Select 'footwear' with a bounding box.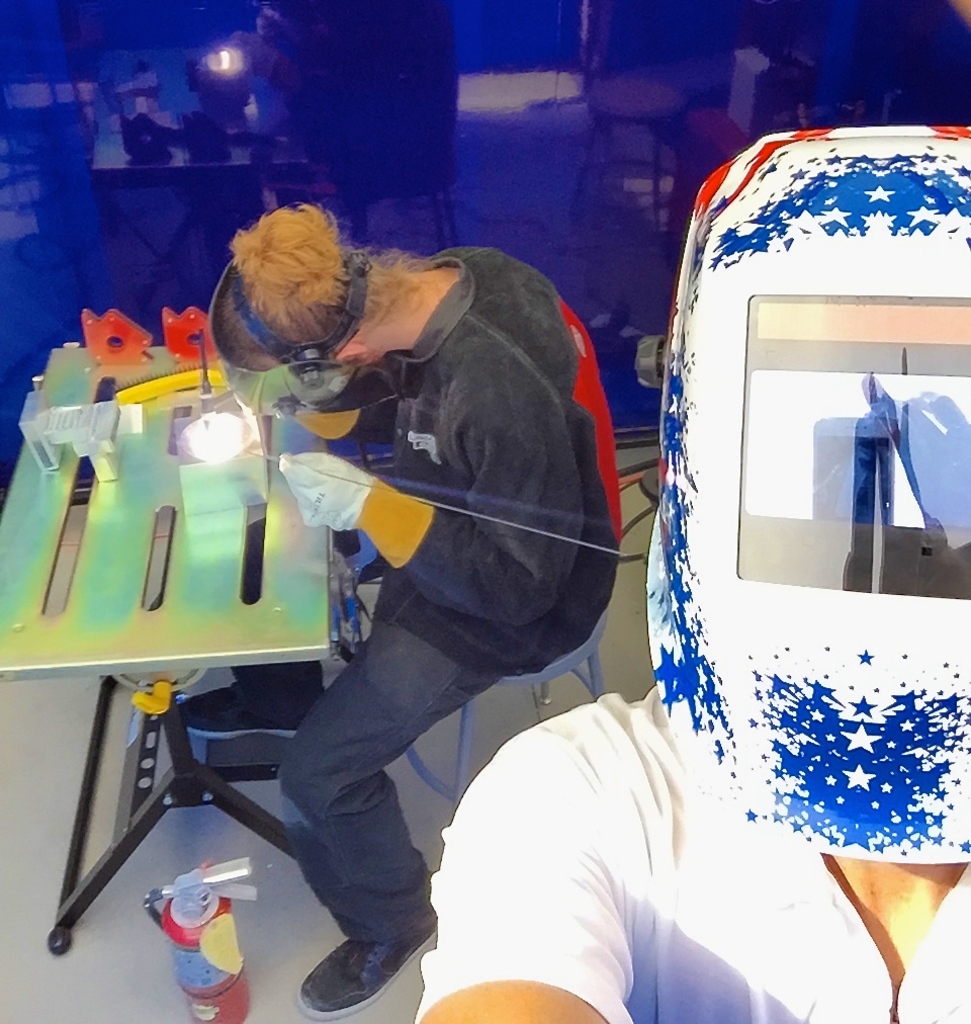
bbox(301, 902, 417, 996).
